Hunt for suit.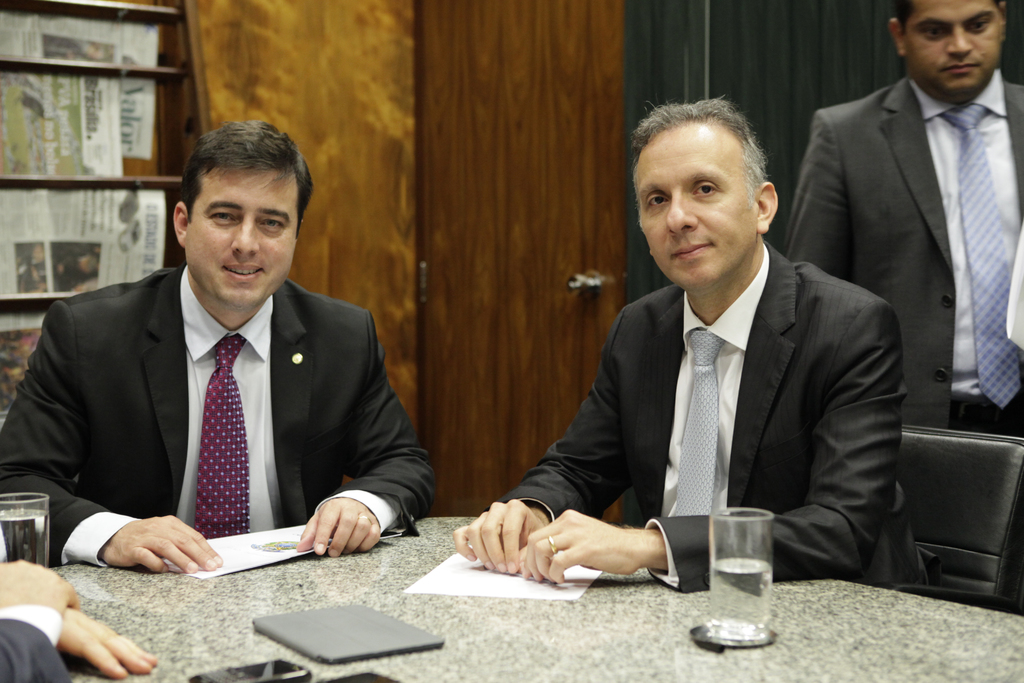
Hunted down at bbox=(527, 139, 925, 600).
